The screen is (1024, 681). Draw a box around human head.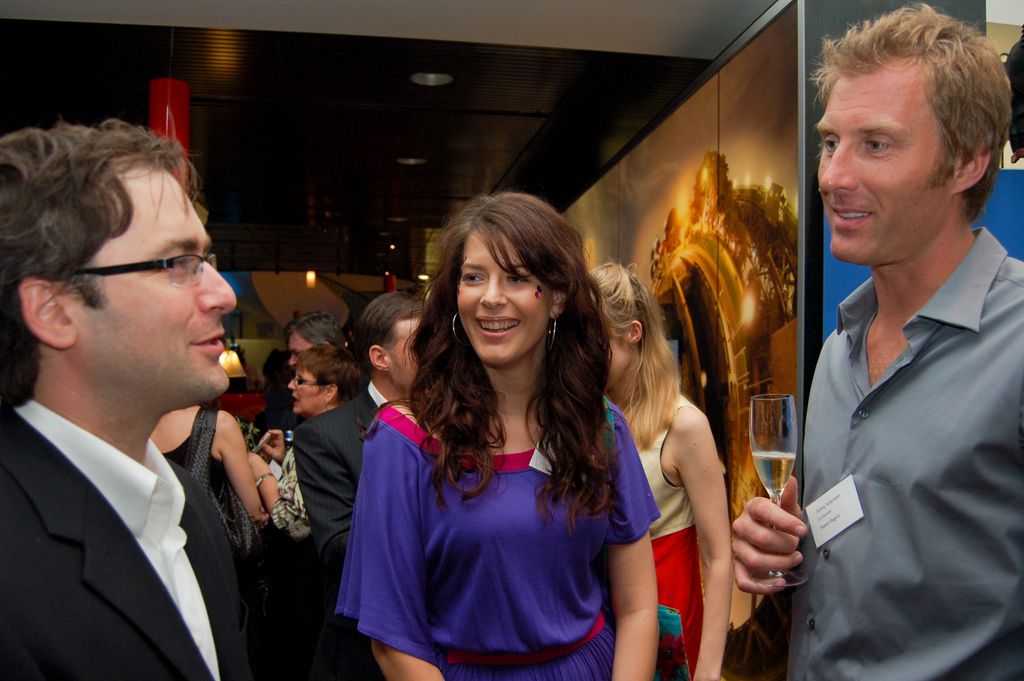
x1=601, y1=264, x2=645, y2=383.
